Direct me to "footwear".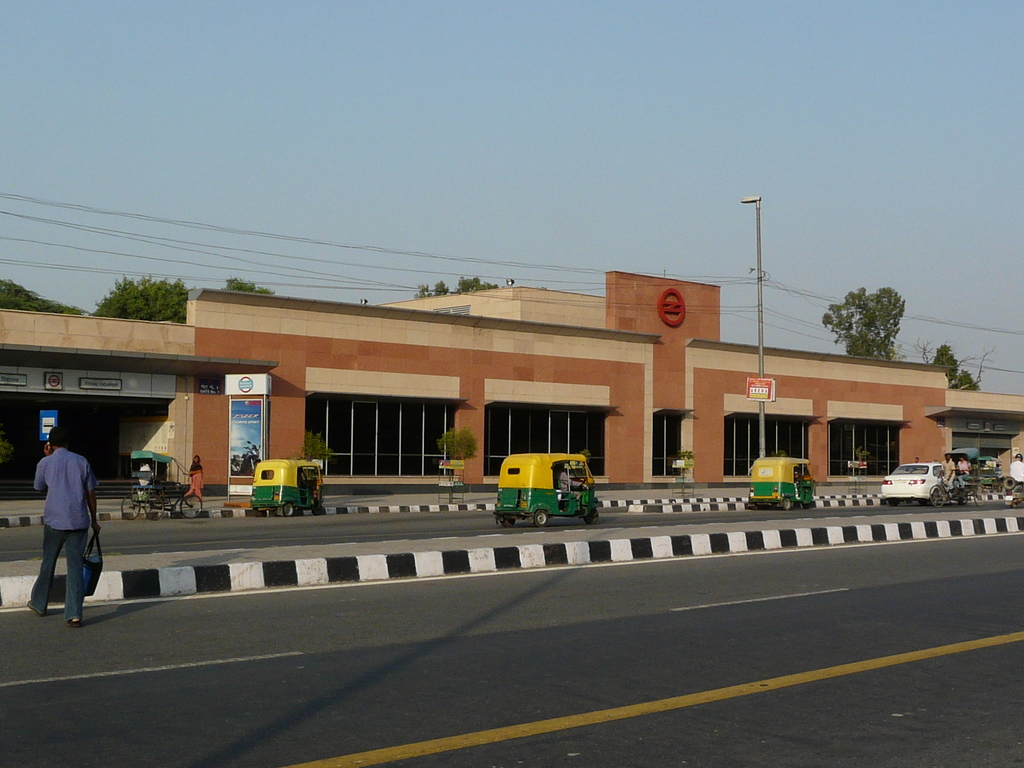
Direction: pyautogui.locateOnScreen(68, 621, 81, 626).
